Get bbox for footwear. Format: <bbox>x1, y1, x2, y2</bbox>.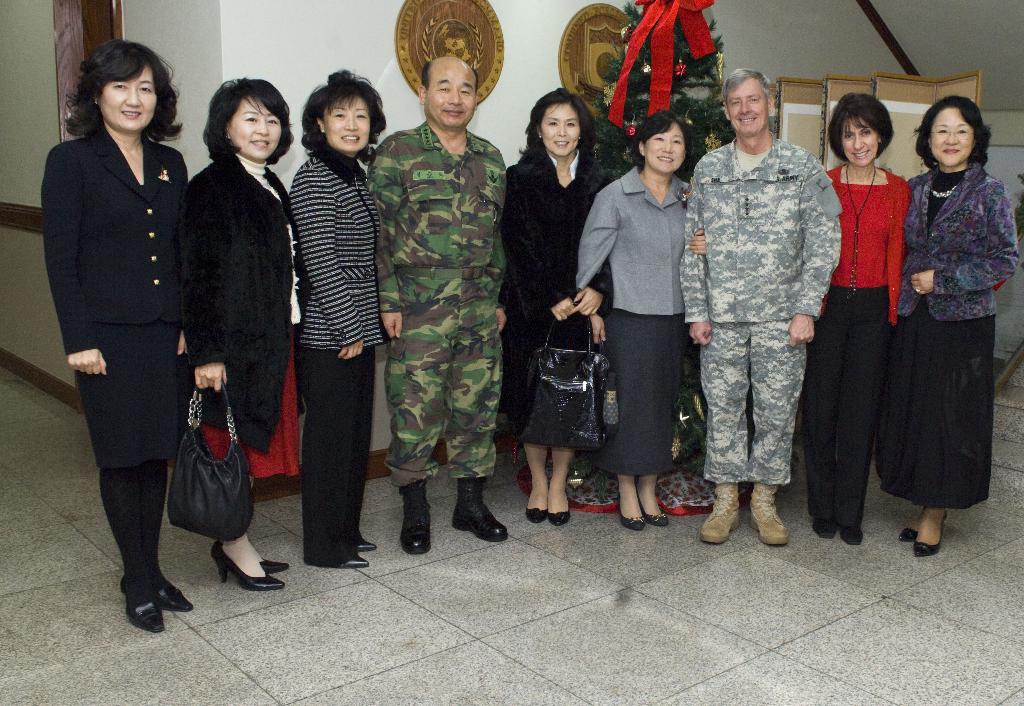
<bbox>747, 485, 788, 546</bbox>.
